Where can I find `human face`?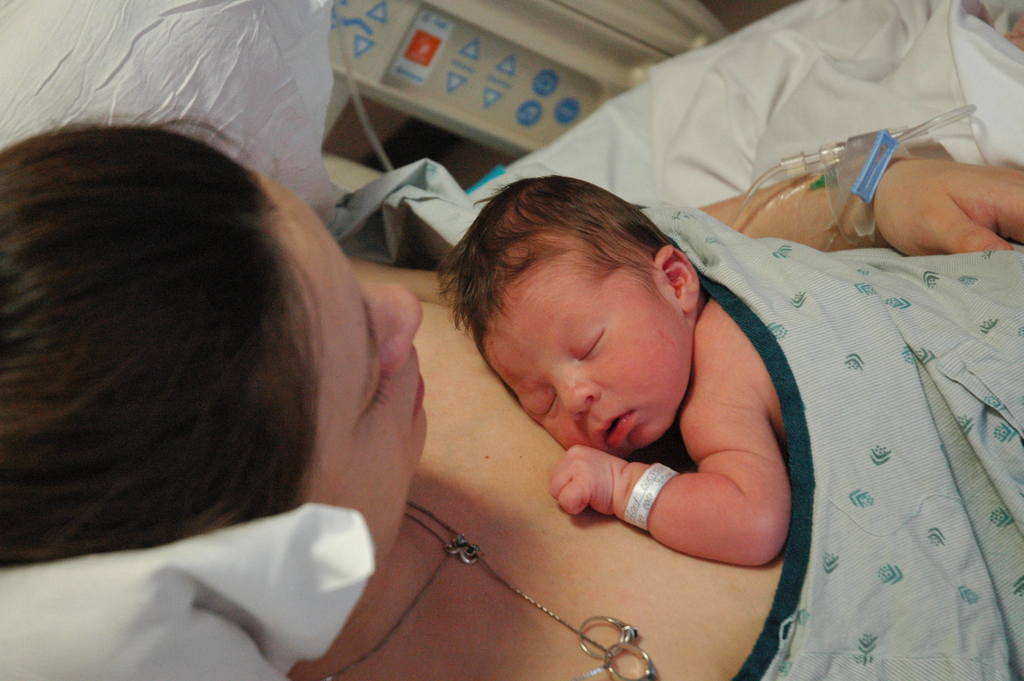
You can find it at [477,250,696,461].
